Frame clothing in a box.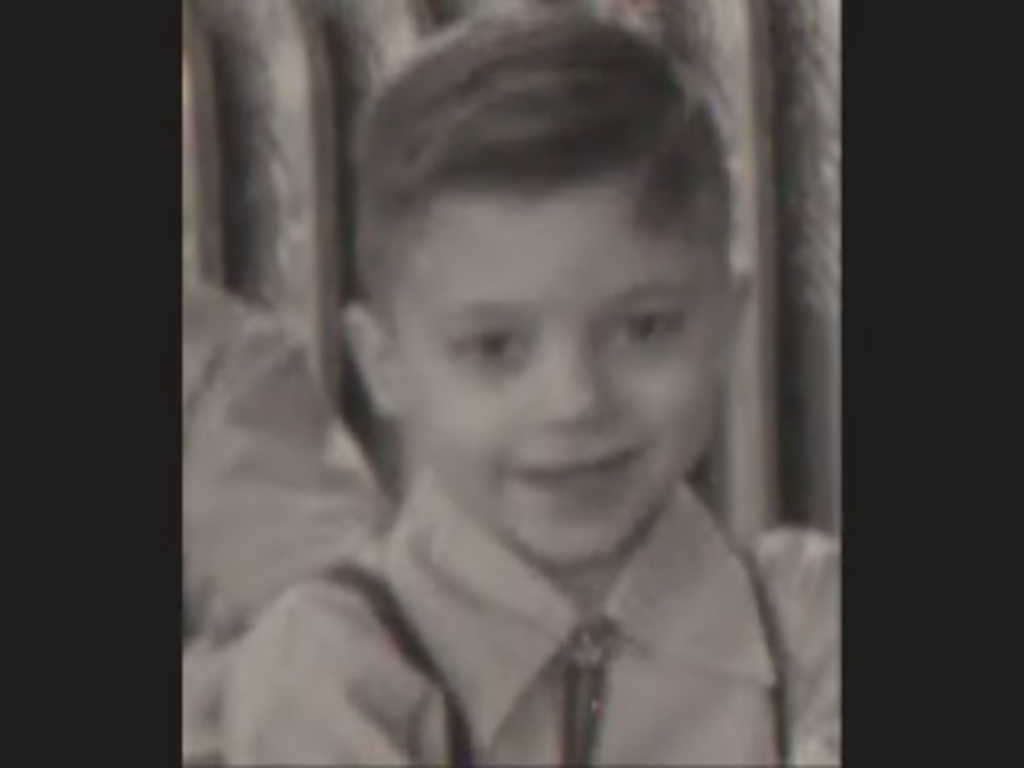
locate(224, 461, 851, 765).
